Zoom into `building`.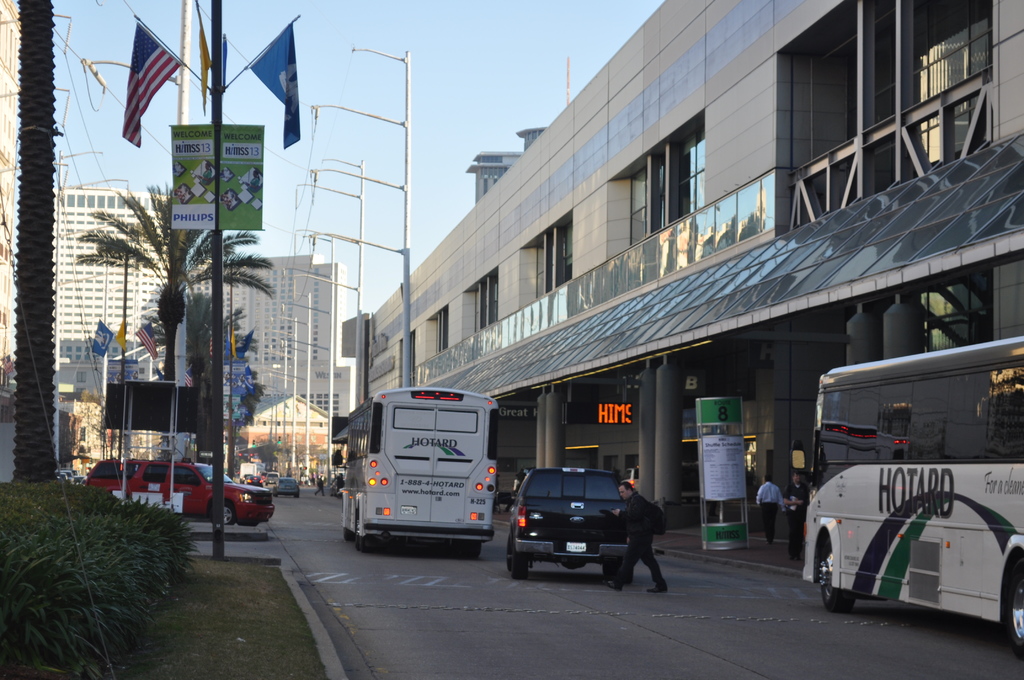
Zoom target: (x1=56, y1=182, x2=352, y2=418).
